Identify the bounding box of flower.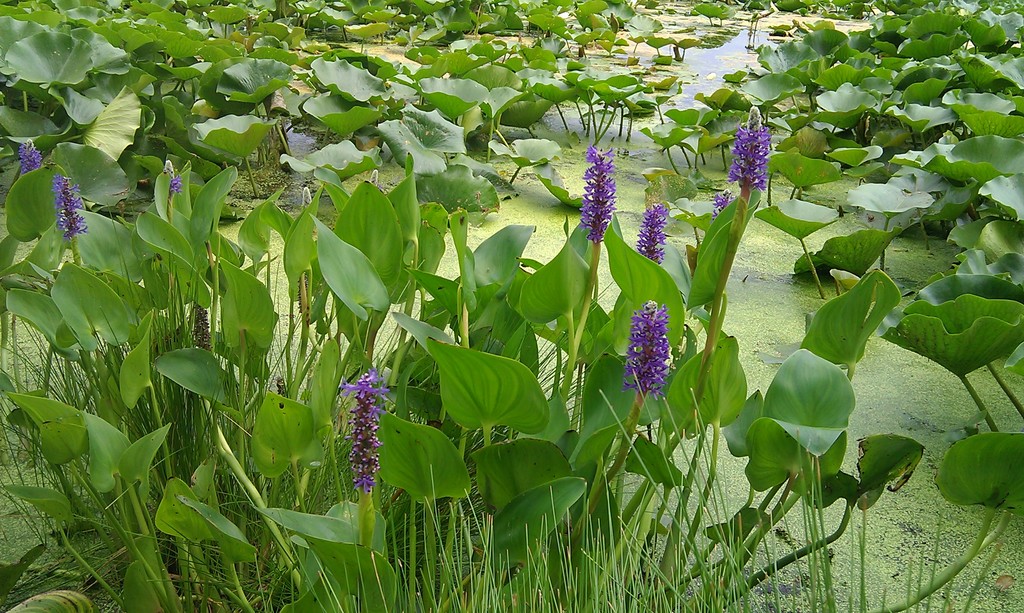
<box>580,143,618,243</box>.
